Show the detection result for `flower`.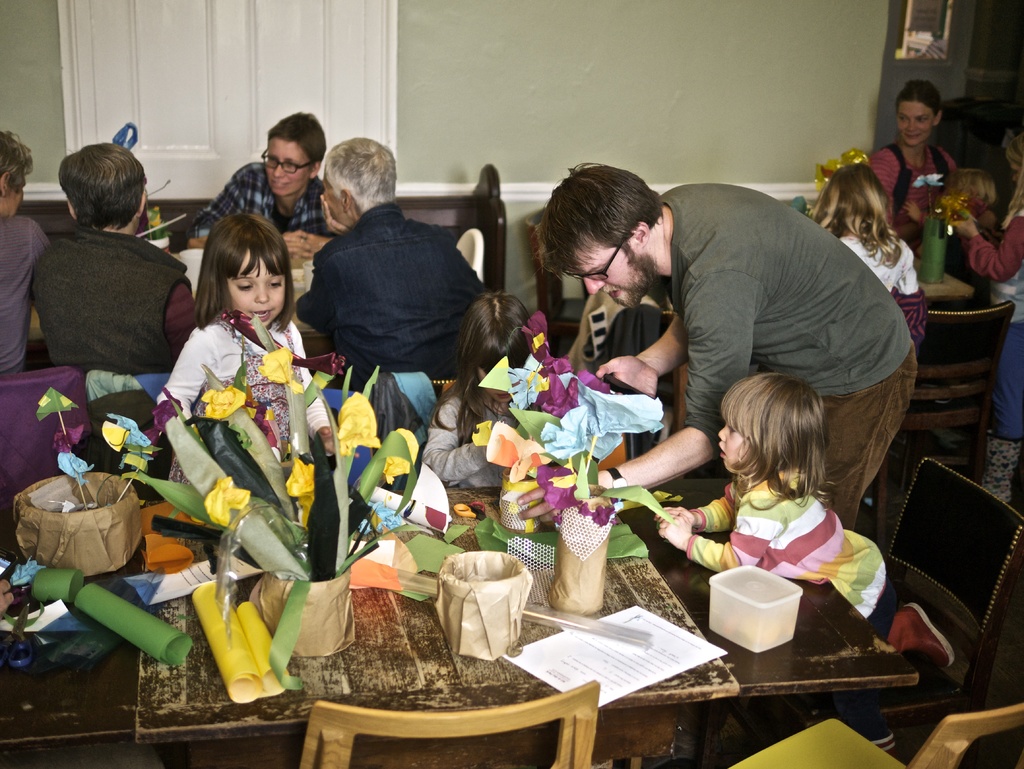
bbox=(256, 346, 293, 386).
